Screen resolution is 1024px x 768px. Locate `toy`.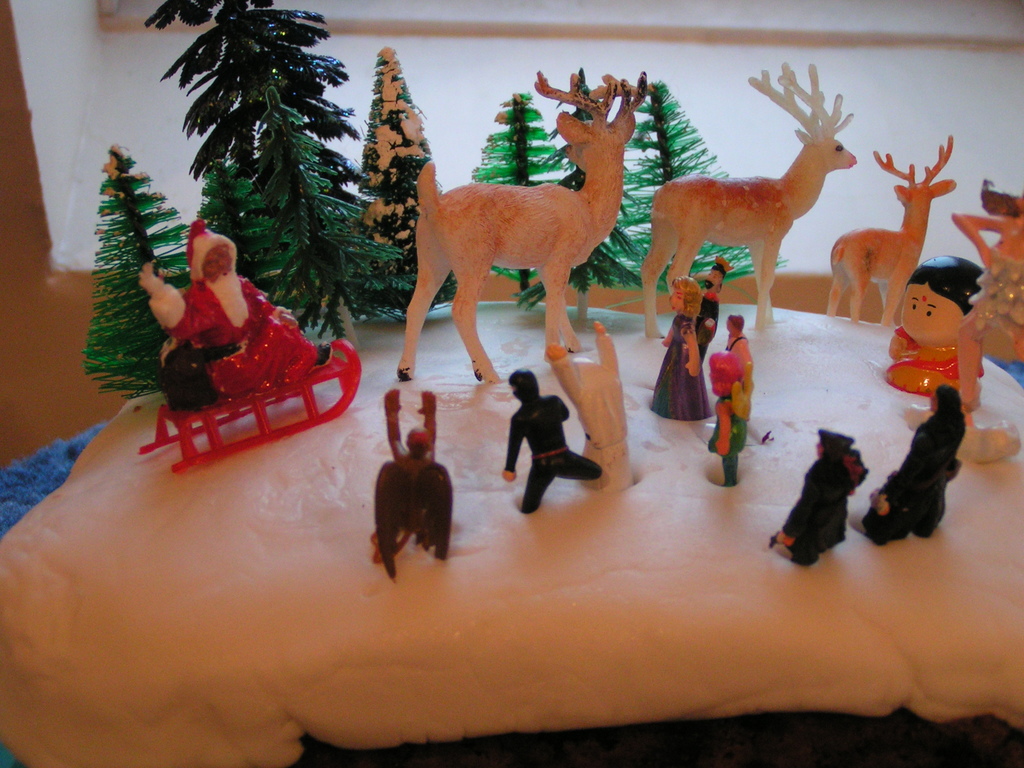
l=879, t=251, r=993, b=402.
